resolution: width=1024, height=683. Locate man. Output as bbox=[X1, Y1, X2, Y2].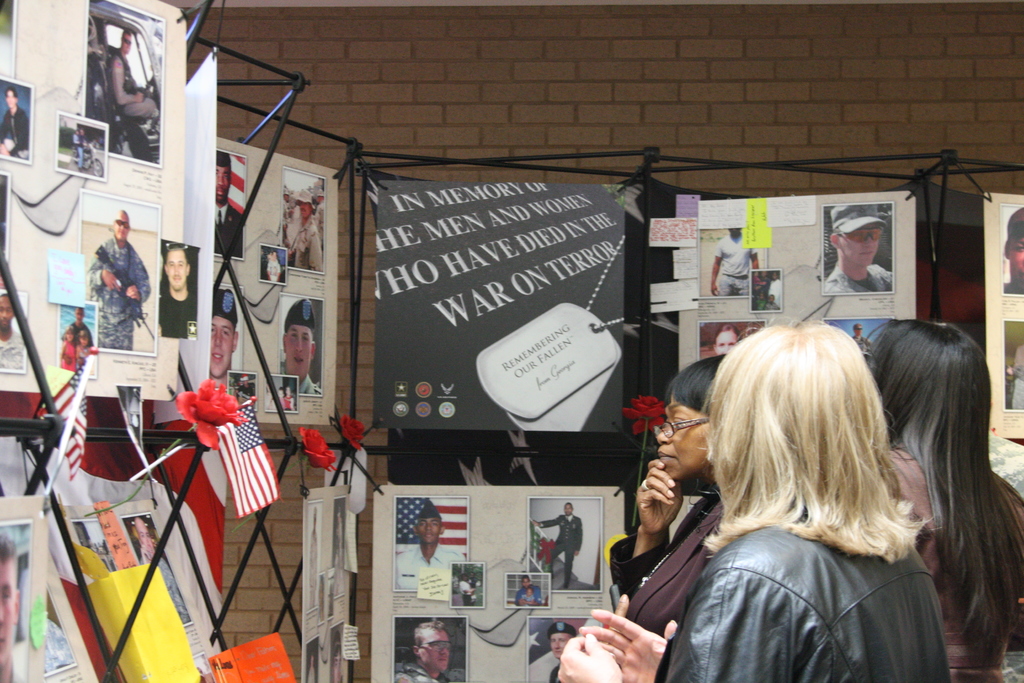
bbox=[545, 621, 572, 682].
